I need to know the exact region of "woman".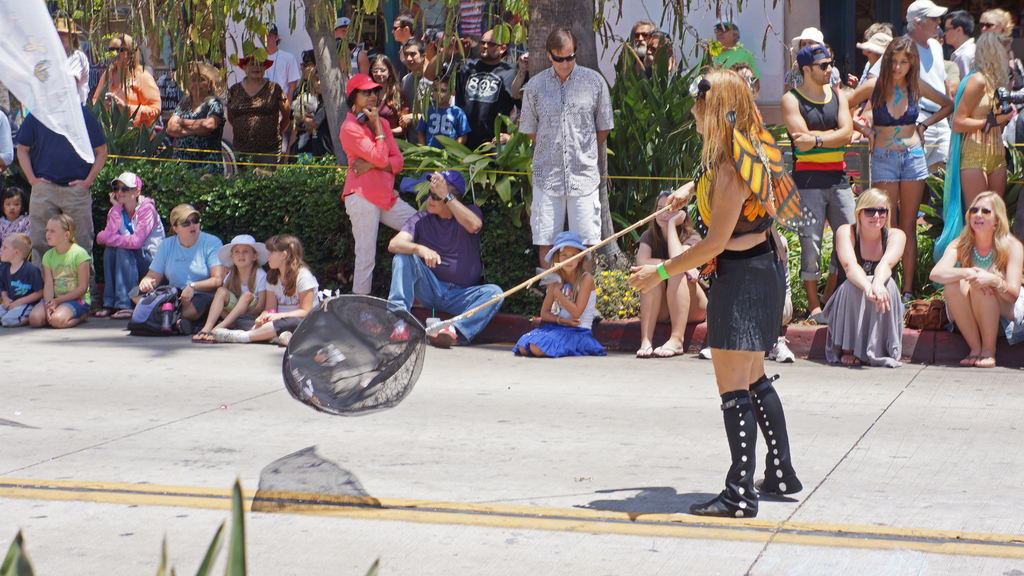
Region: (836, 180, 920, 365).
